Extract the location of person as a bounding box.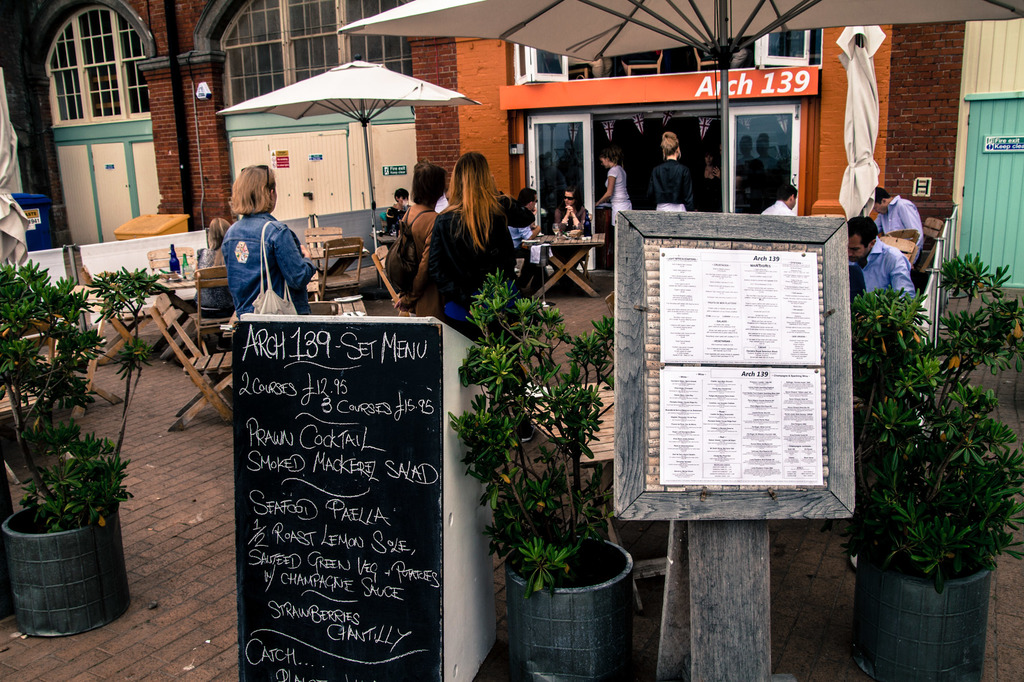
[213,157,317,324].
